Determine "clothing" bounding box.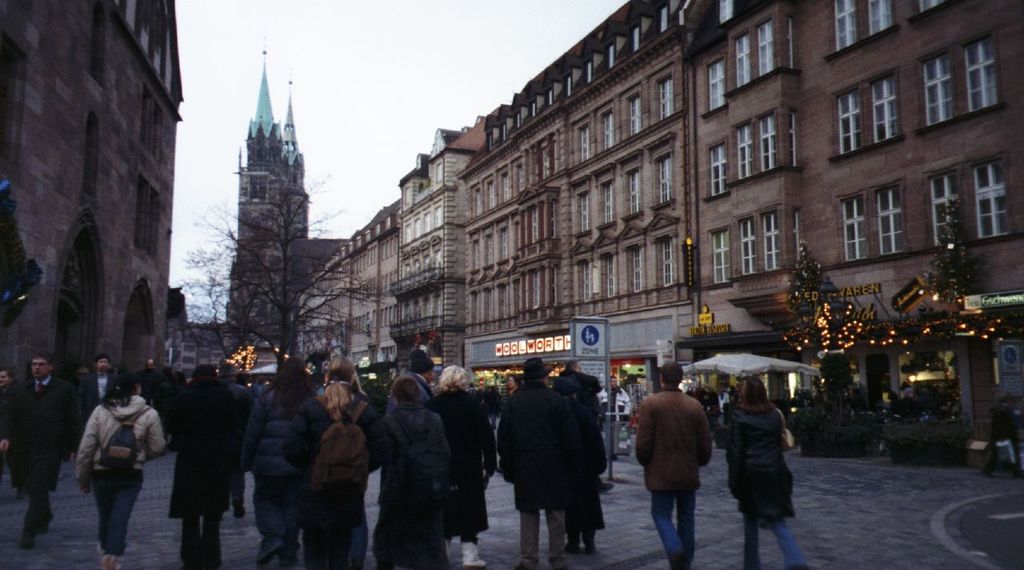
Determined: box=[84, 365, 114, 422].
